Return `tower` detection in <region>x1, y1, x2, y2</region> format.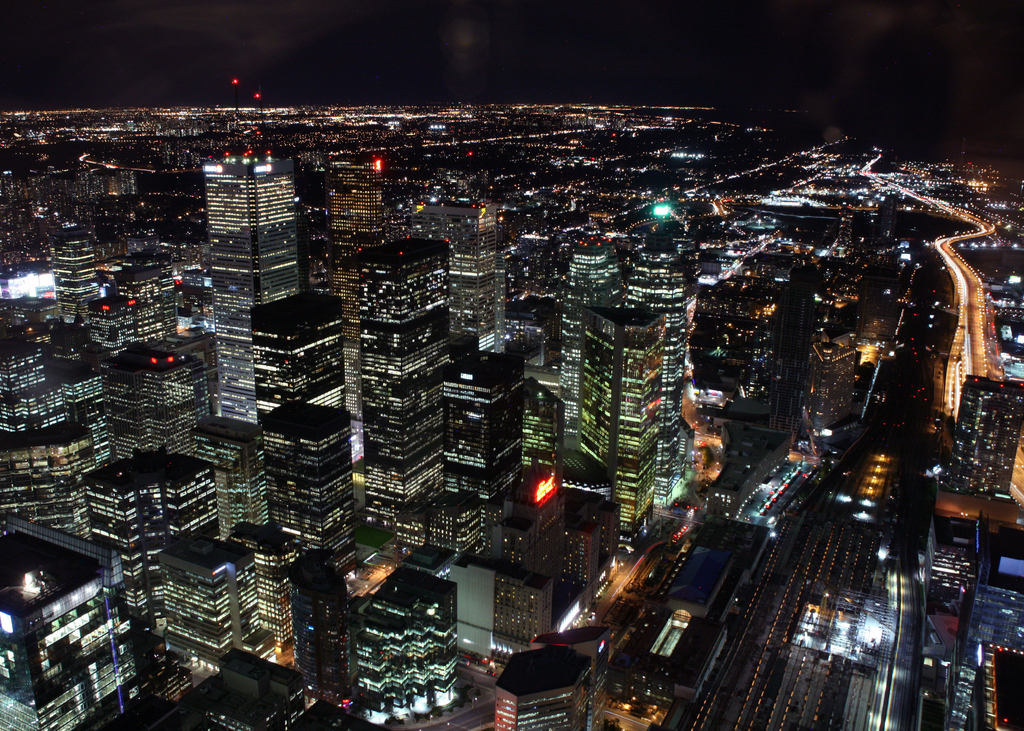
<region>443, 353, 532, 561</region>.
